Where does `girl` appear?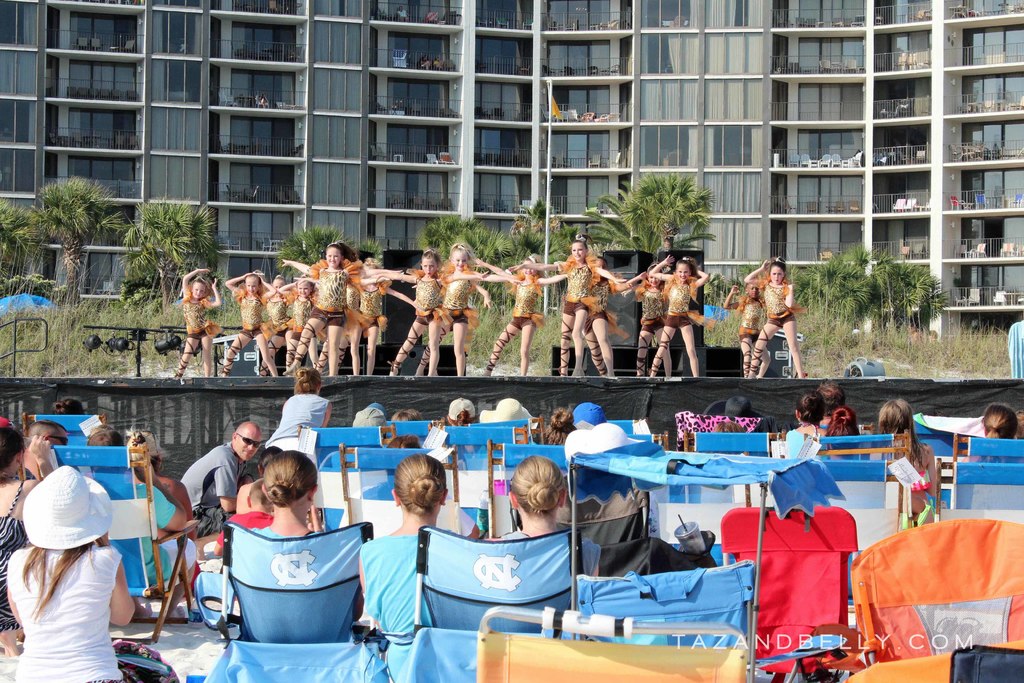
Appears at 8,466,137,682.
